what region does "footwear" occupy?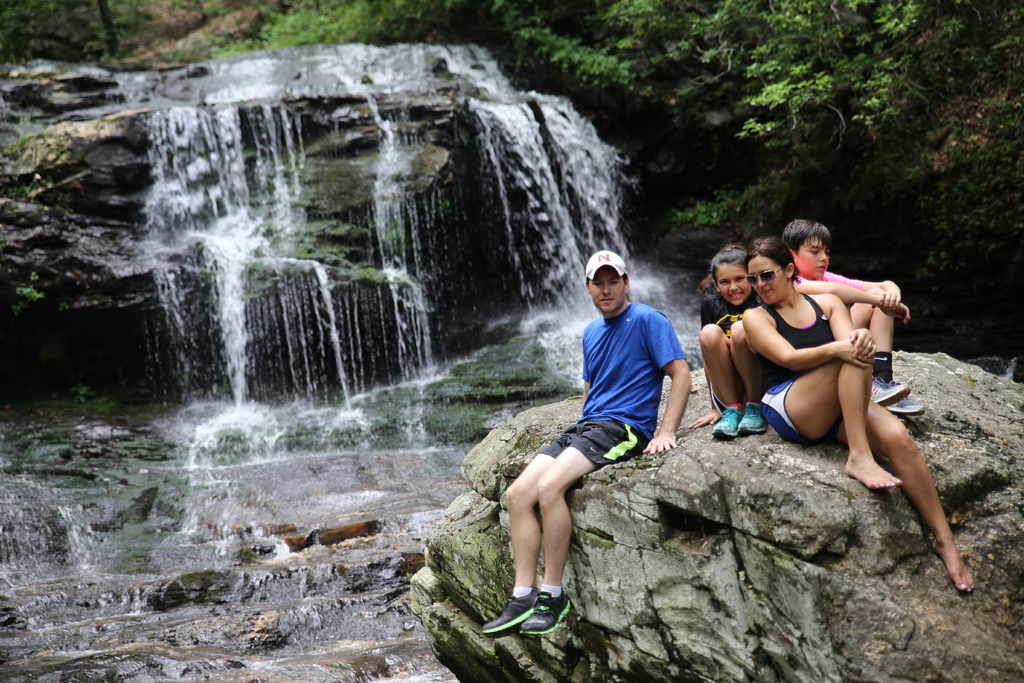
crop(713, 399, 748, 438).
